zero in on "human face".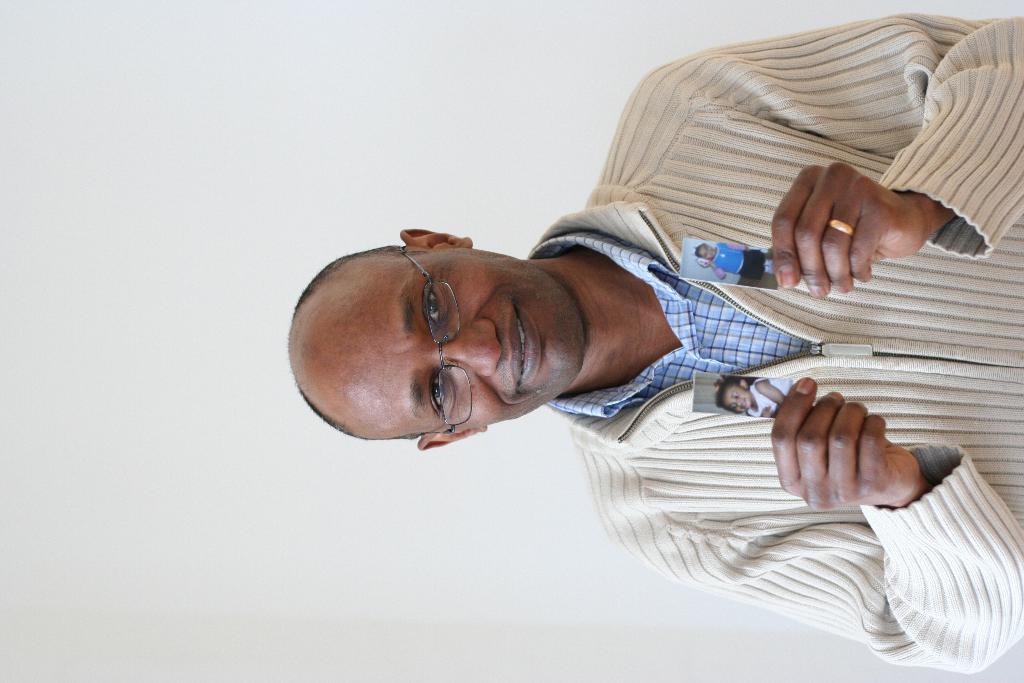
Zeroed in: pyautogui.locateOnScreen(698, 243, 716, 261).
